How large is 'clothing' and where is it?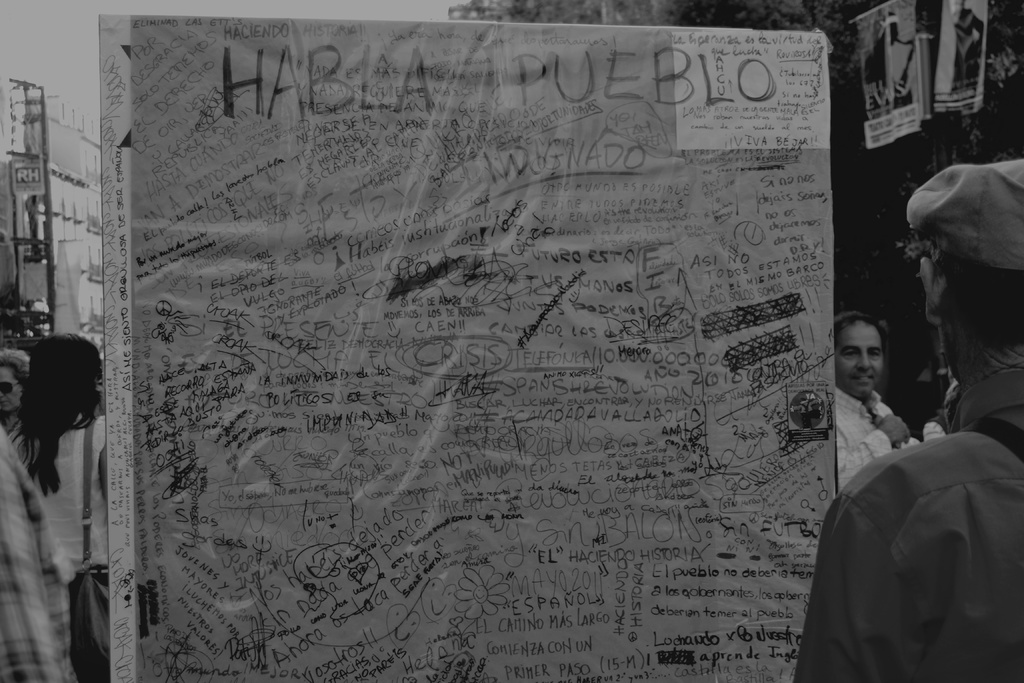
Bounding box: bbox(831, 389, 914, 493).
